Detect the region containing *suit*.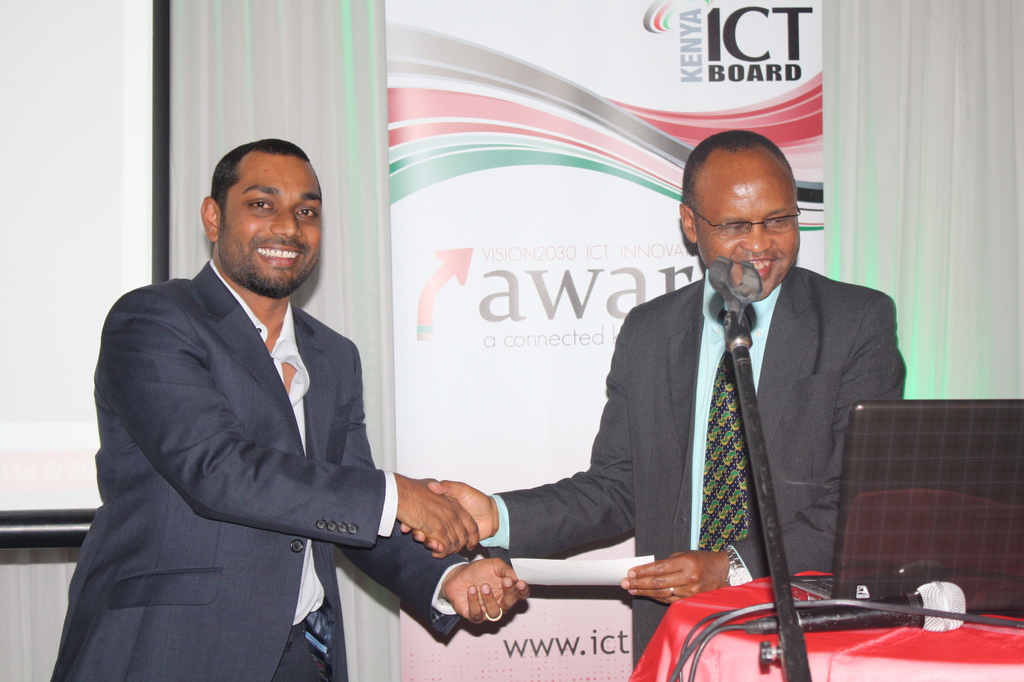
pyautogui.locateOnScreen(491, 261, 907, 666).
